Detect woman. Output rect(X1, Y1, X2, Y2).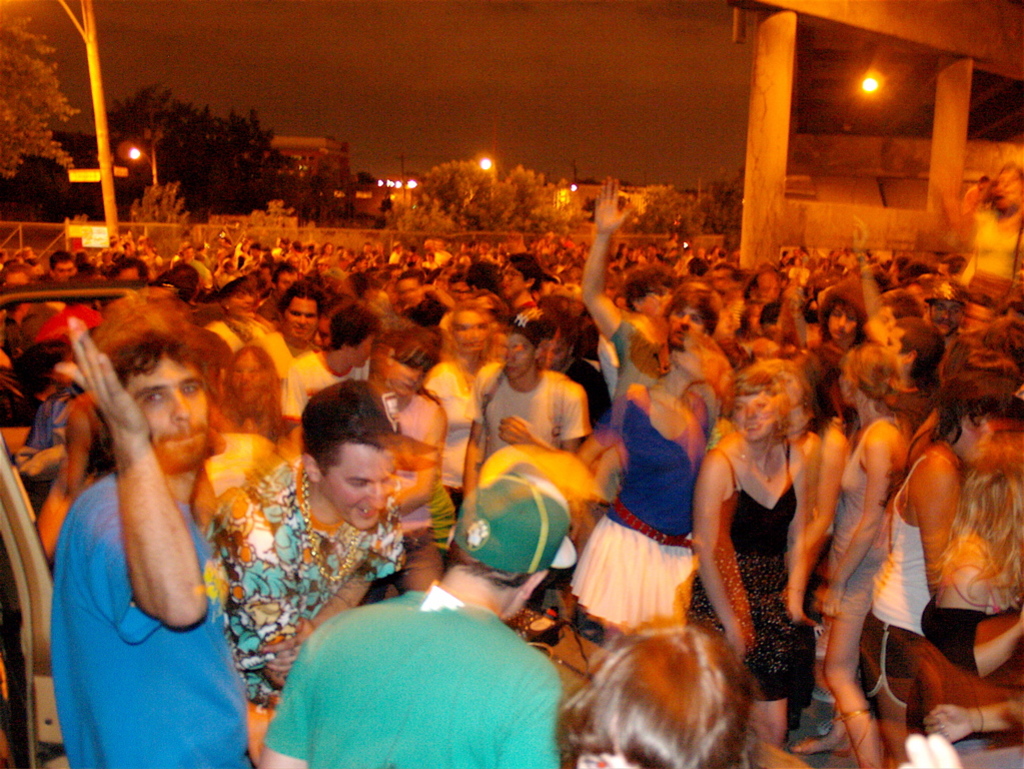
rect(828, 338, 906, 768).
